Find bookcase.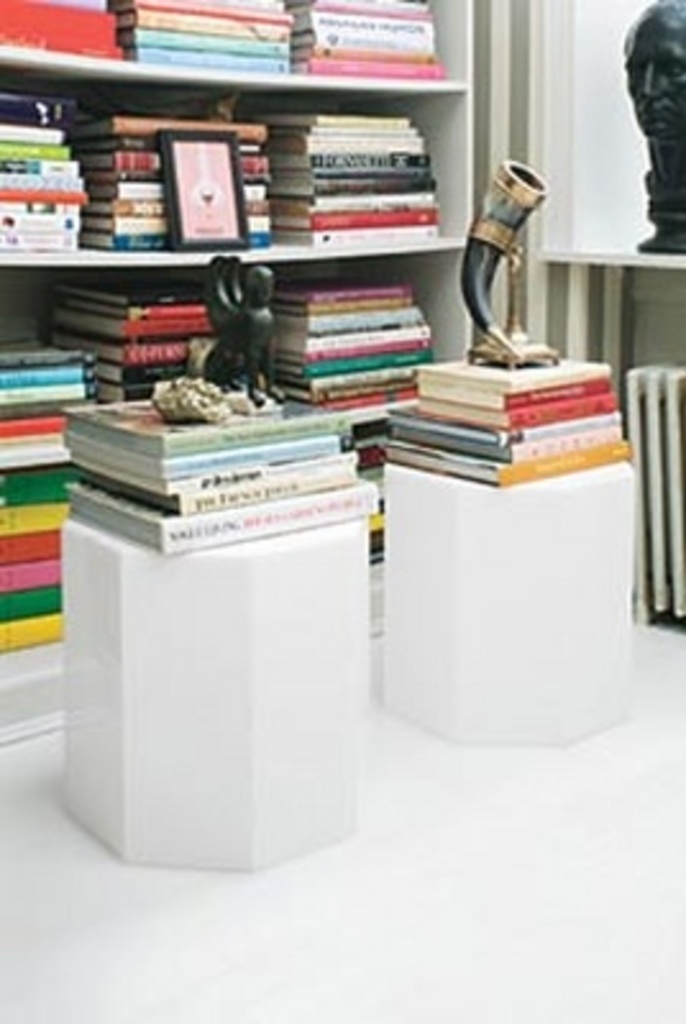
box(0, 0, 489, 753).
